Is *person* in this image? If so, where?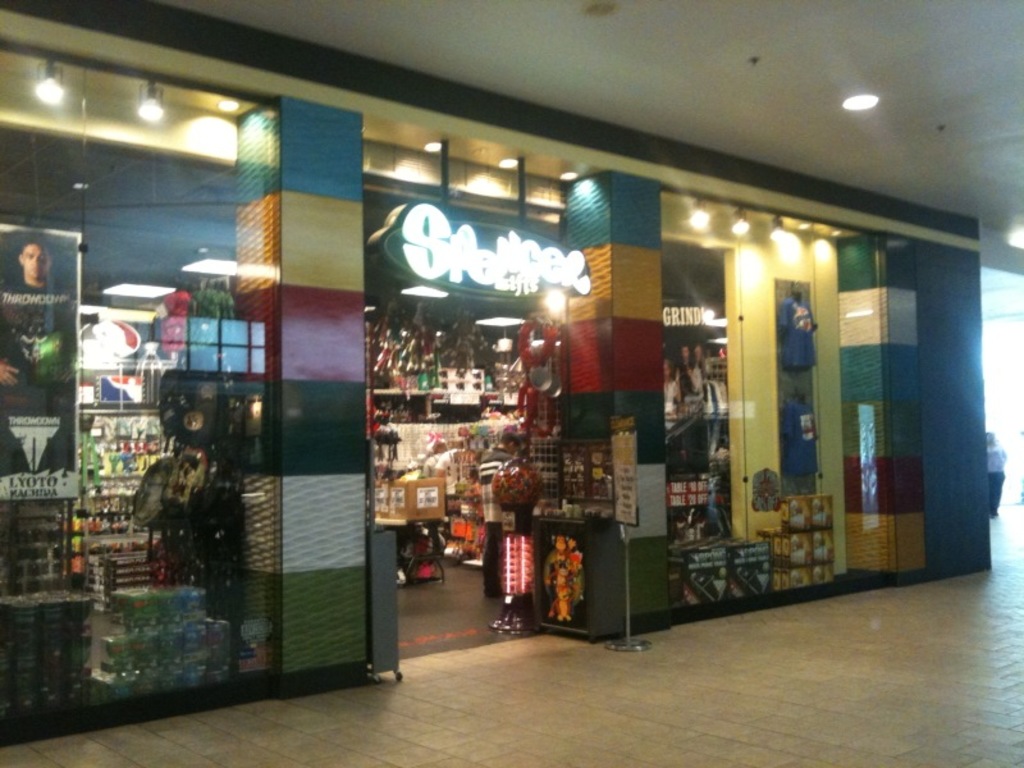
Yes, at bbox(689, 344, 705, 407).
